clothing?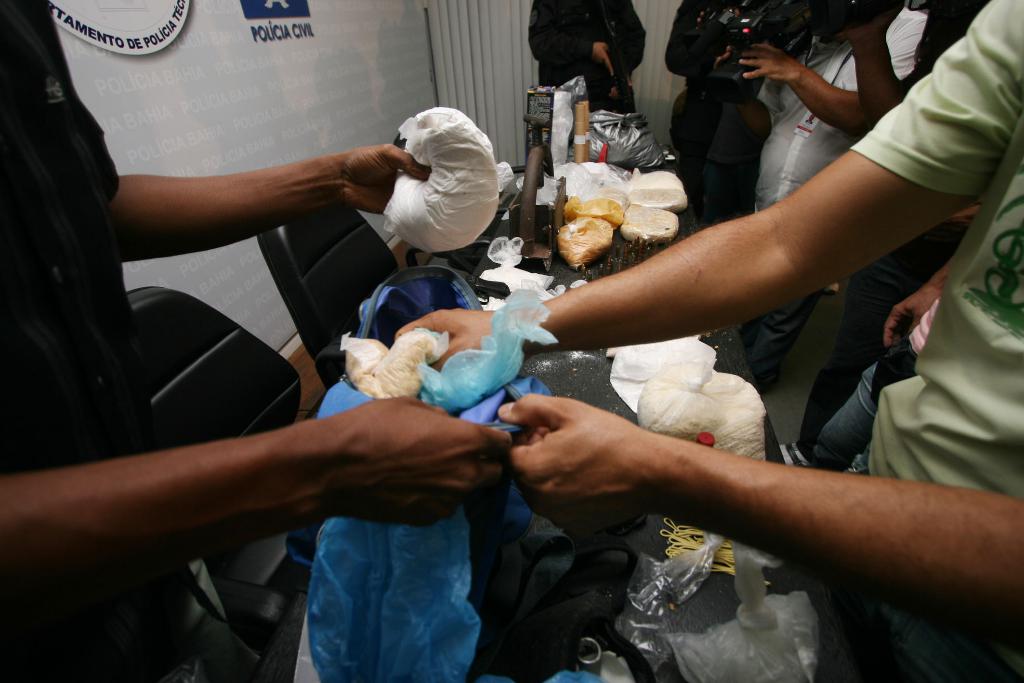
box(850, 0, 1023, 682)
